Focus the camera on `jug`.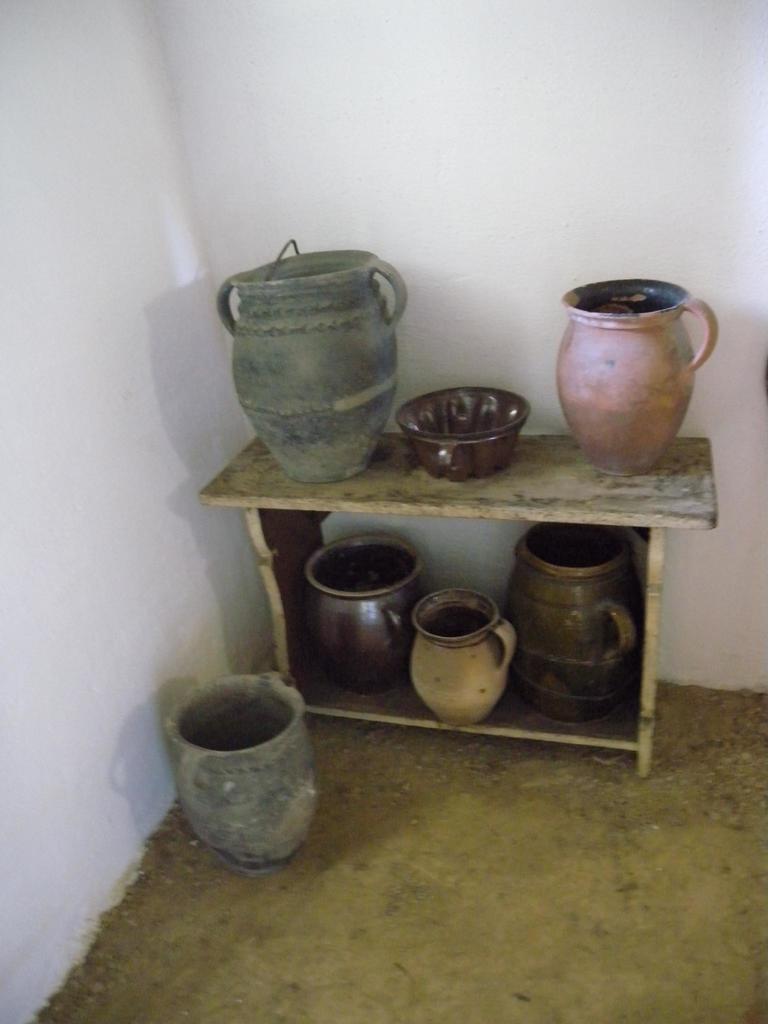
Focus region: x1=307, y1=533, x2=429, y2=691.
